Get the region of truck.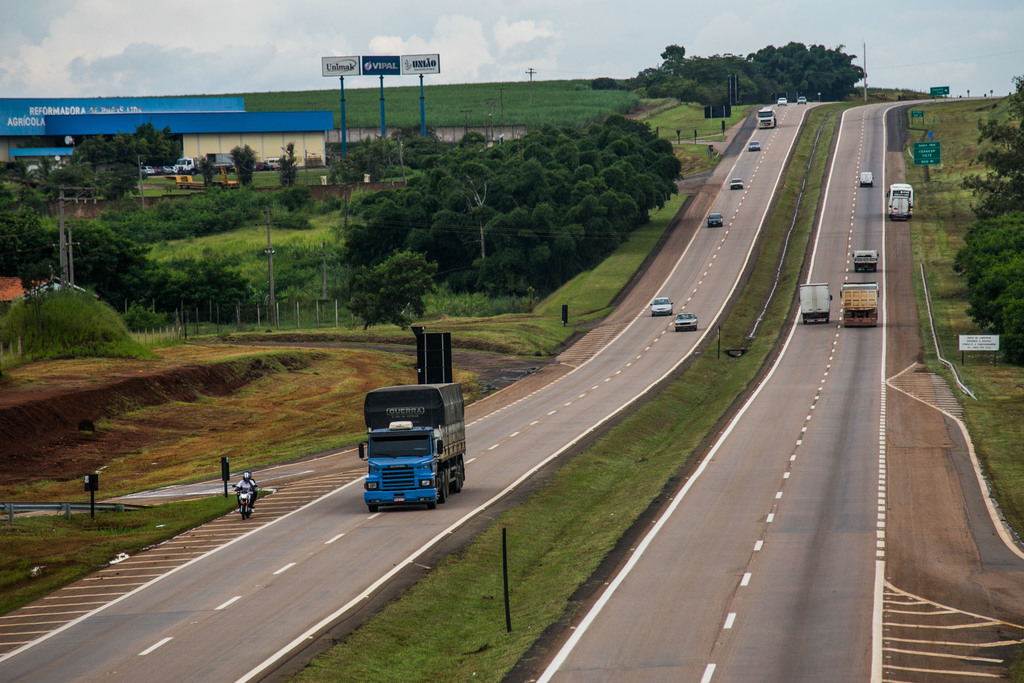
{"x1": 850, "y1": 245, "x2": 881, "y2": 272}.
